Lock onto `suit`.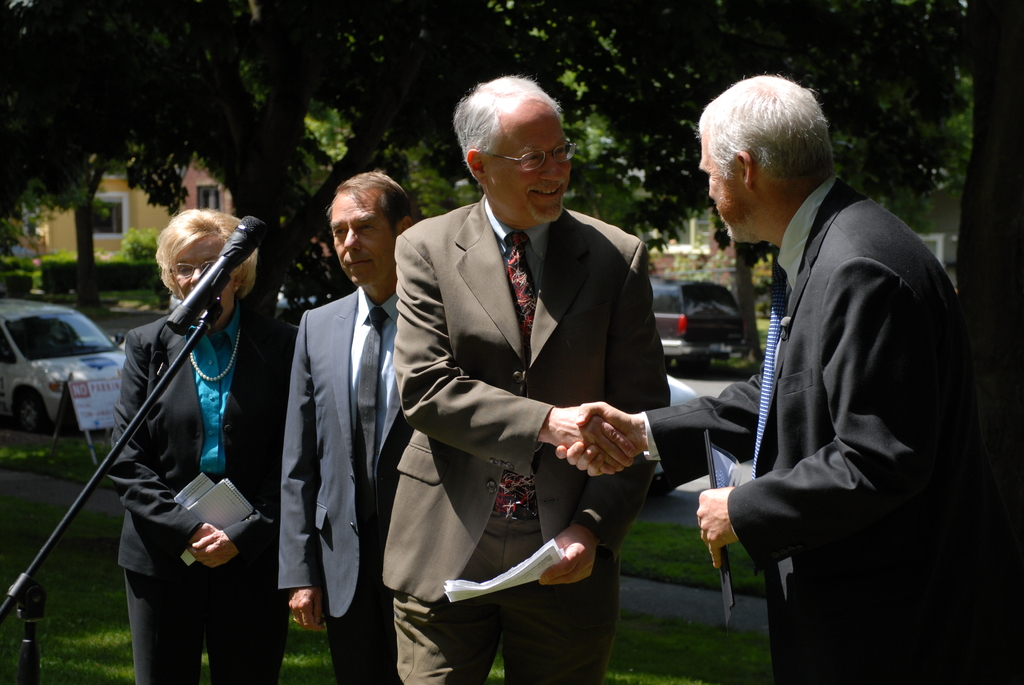
Locked: <box>277,287,413,684</box>.
